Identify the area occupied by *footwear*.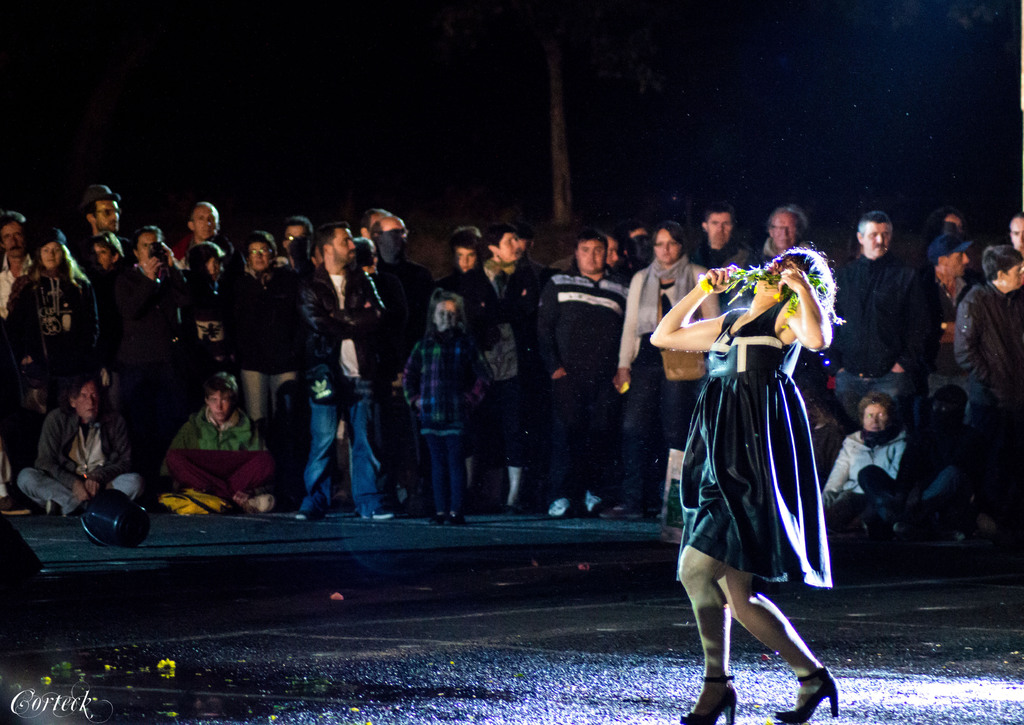
Area: bbox=[424, 510, 445, 523].
